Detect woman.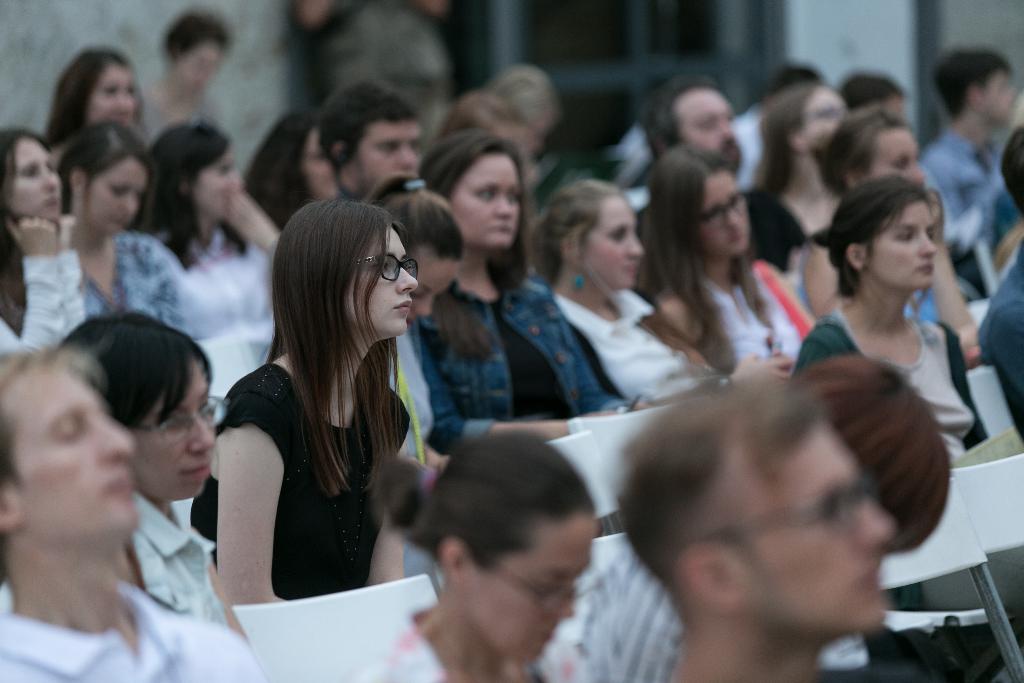
Detected at rect(234, 108, 350, 229).
